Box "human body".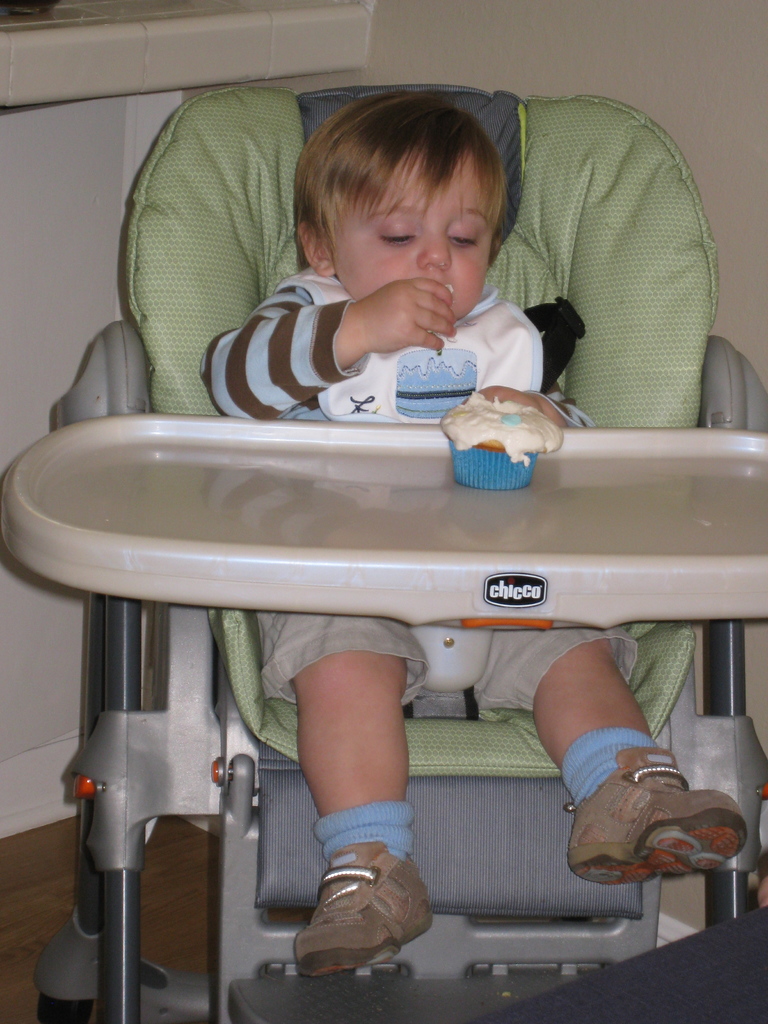
BBox(197, 84, 748, 979).
